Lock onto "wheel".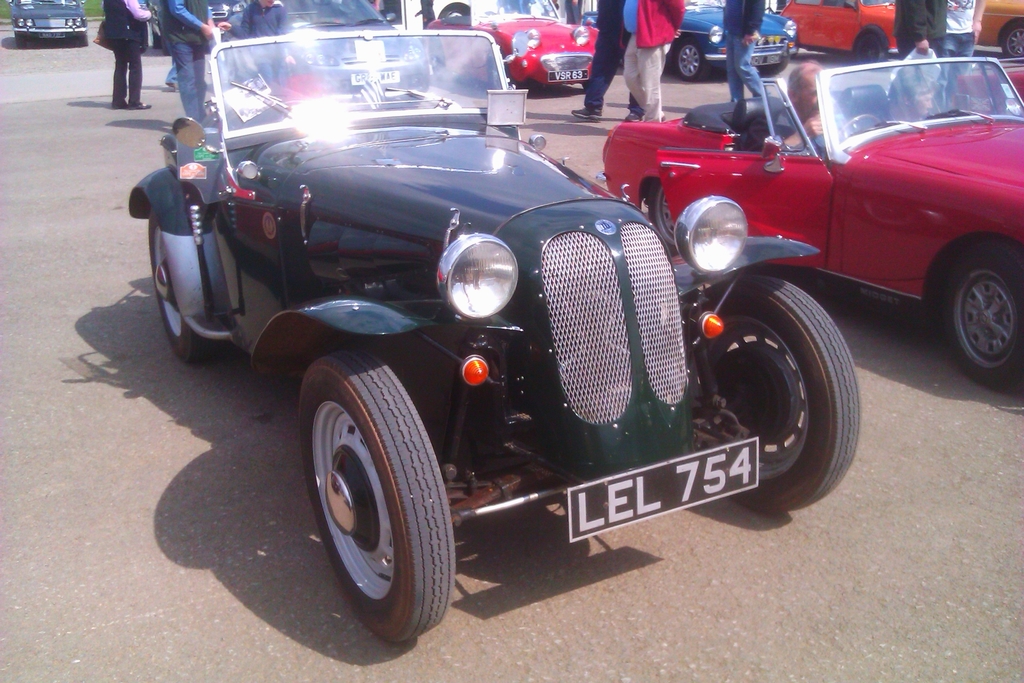
Locked: (left=147, top=199, right=232, bottom=365).
